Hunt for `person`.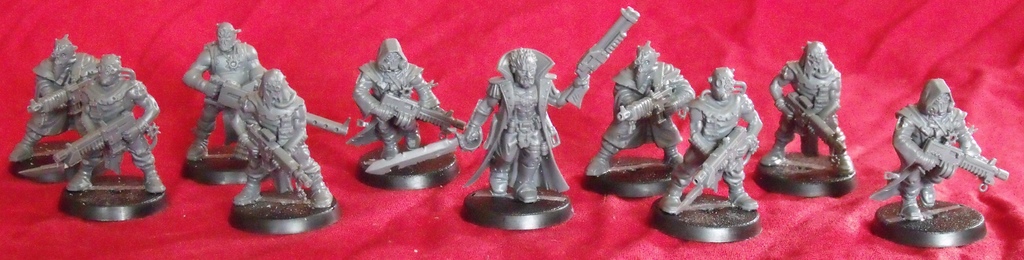
Hunted down at locate(182, 24, 262, 161).
